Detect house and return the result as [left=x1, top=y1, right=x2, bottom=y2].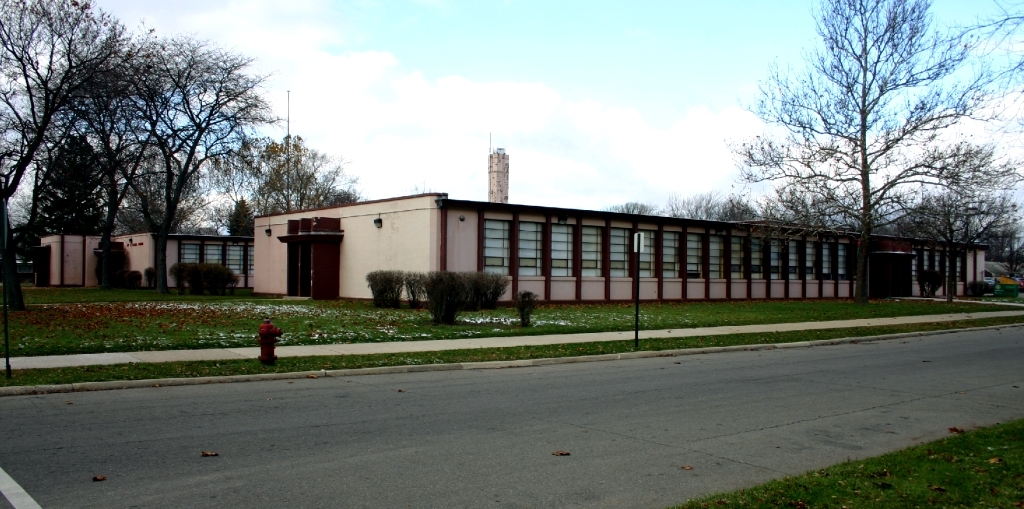
[left=248, top=187, right=999, bottom=313].
